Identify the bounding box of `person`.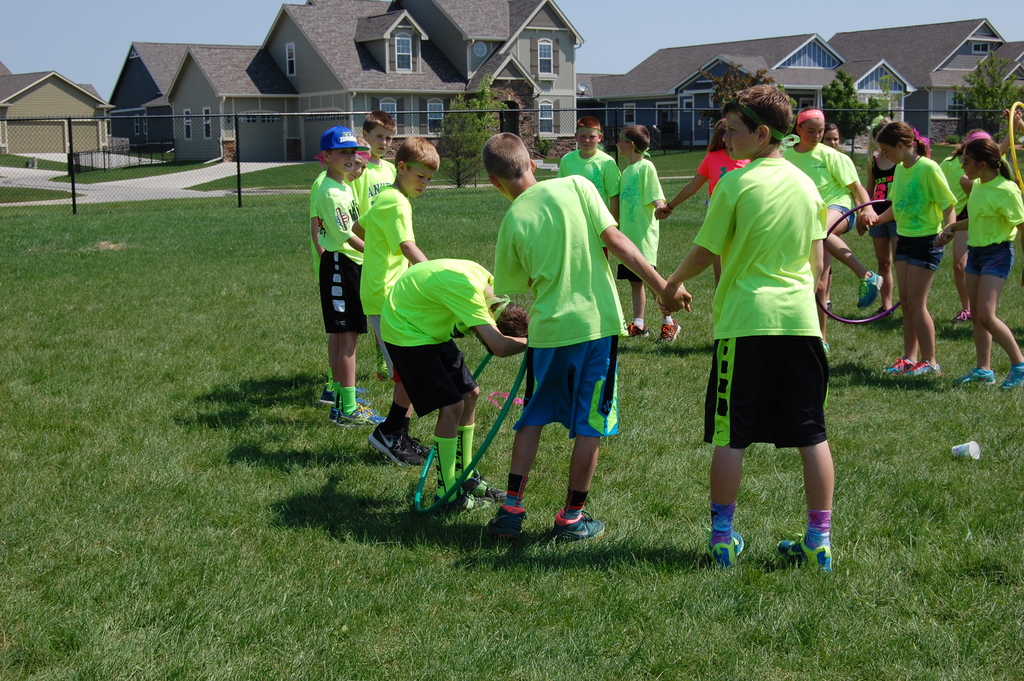
863 117 900 319.
